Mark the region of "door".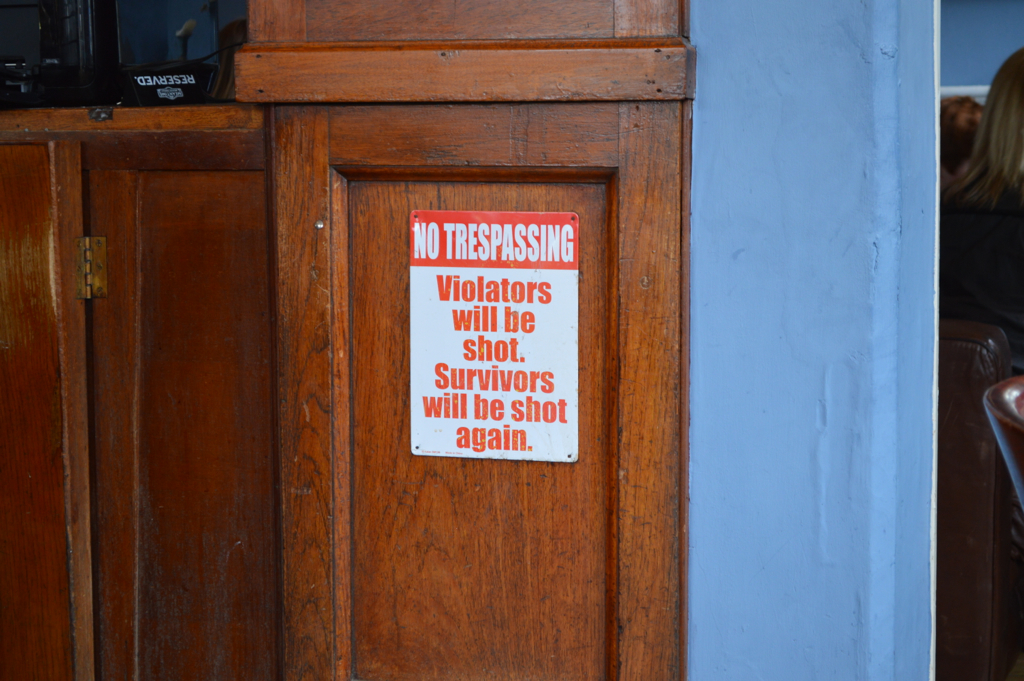
Region: [33, 98, 321, 647].
